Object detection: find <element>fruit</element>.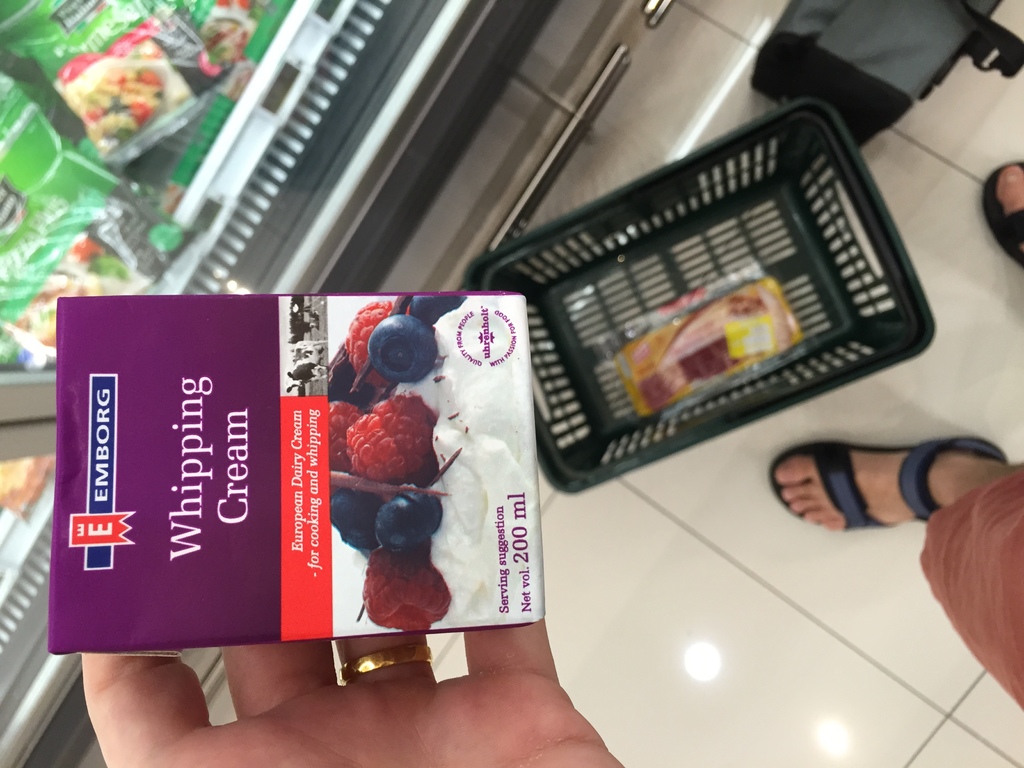
345 394 438 487.
